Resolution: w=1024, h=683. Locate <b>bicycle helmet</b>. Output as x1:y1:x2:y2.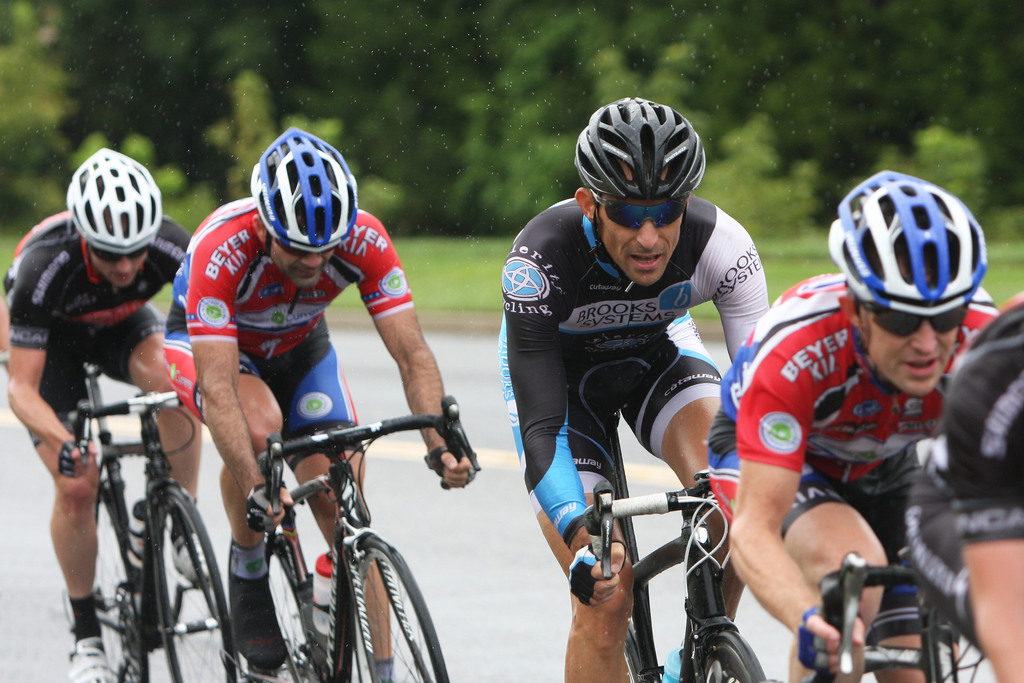
252:128:356:255.
